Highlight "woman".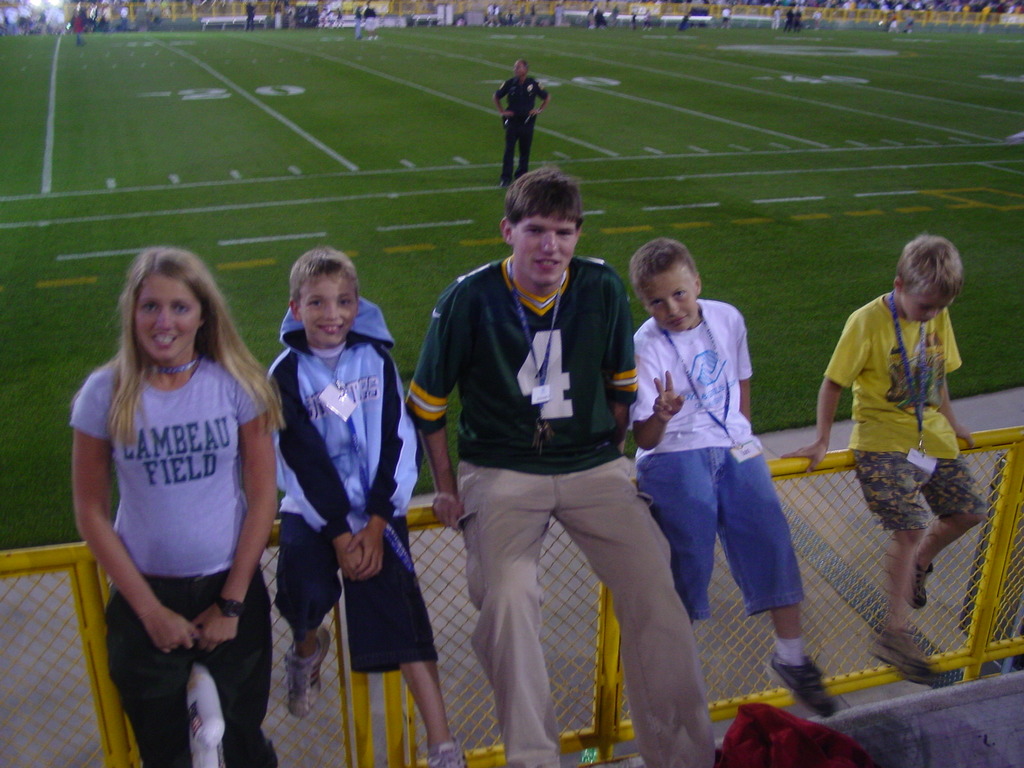
Highlighted region: box=[70, 246, 283, 767].
